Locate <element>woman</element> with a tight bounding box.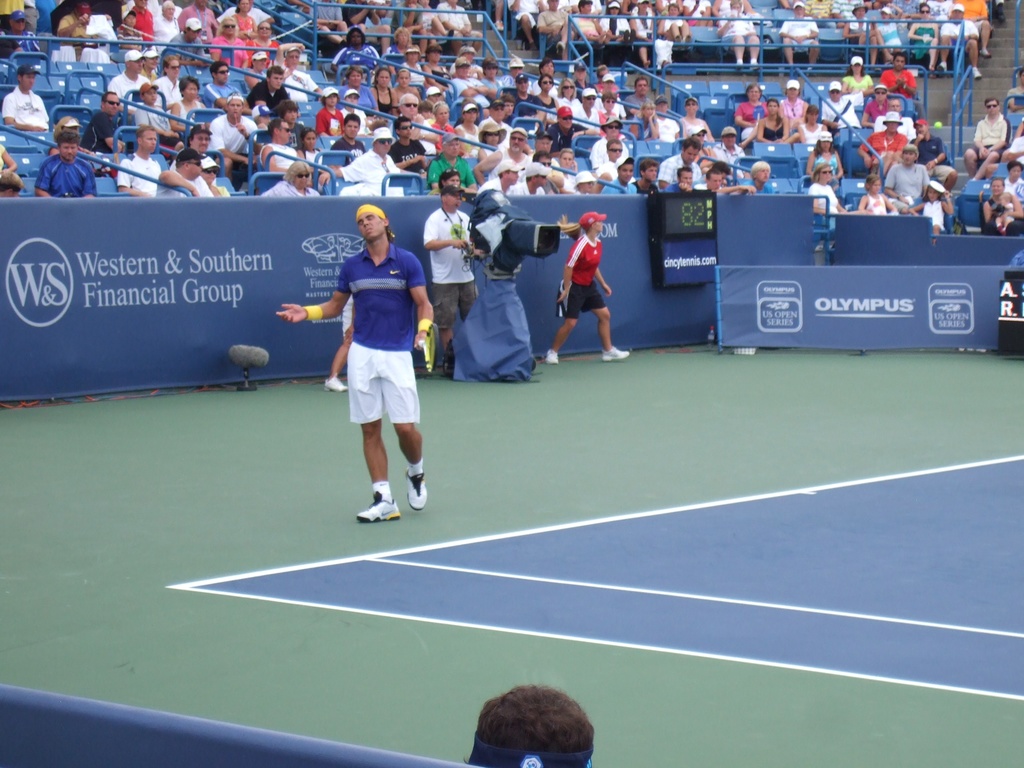
locate(209, 17, 248, 68).
